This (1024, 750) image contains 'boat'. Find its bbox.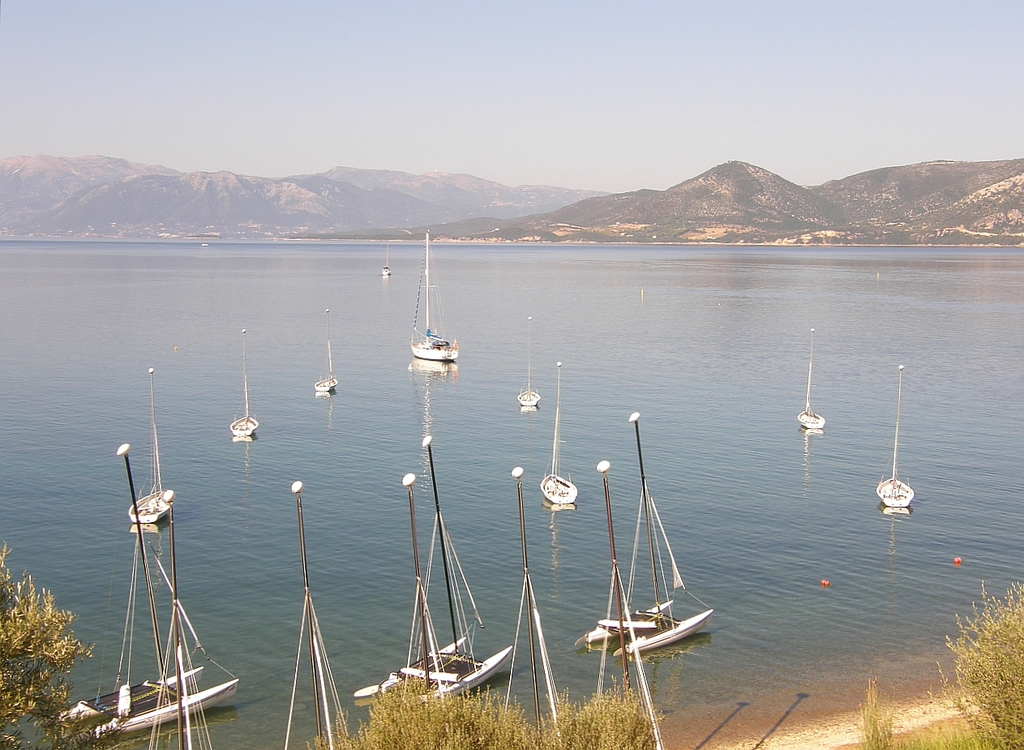
<box>498,465,567,746</box>.
